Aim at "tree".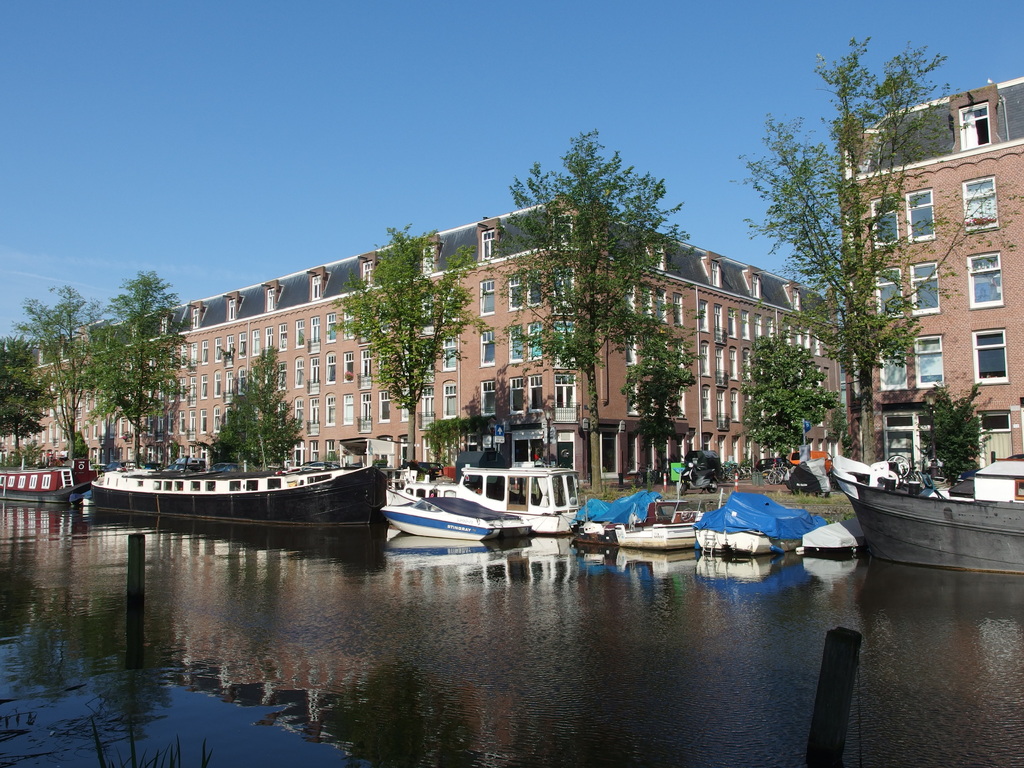
Aimed at 4/280/103/462.
